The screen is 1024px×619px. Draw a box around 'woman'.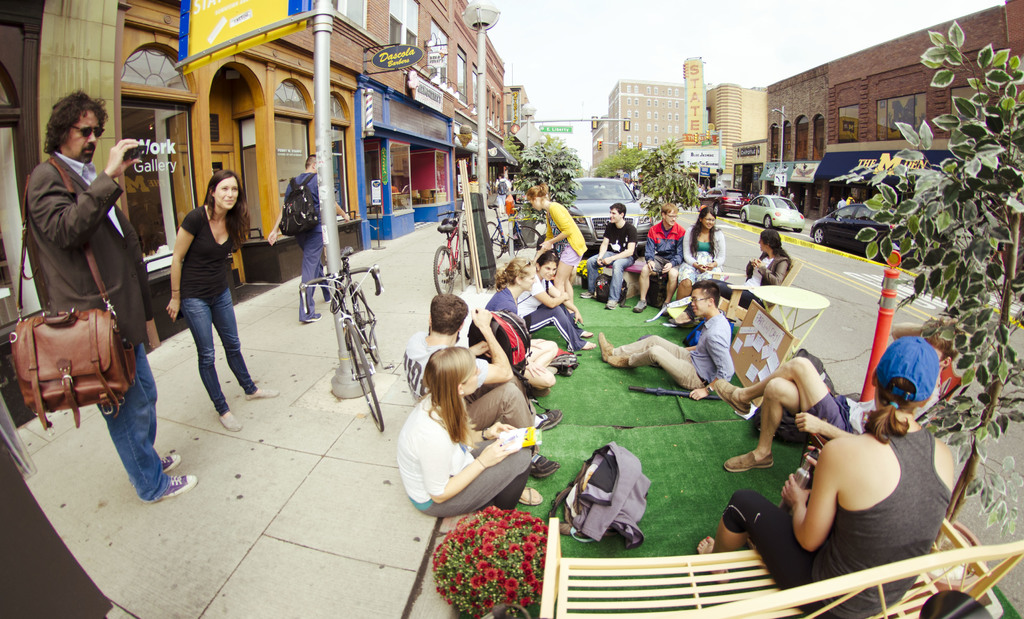
bbox=(677, 206, 726, 299).
